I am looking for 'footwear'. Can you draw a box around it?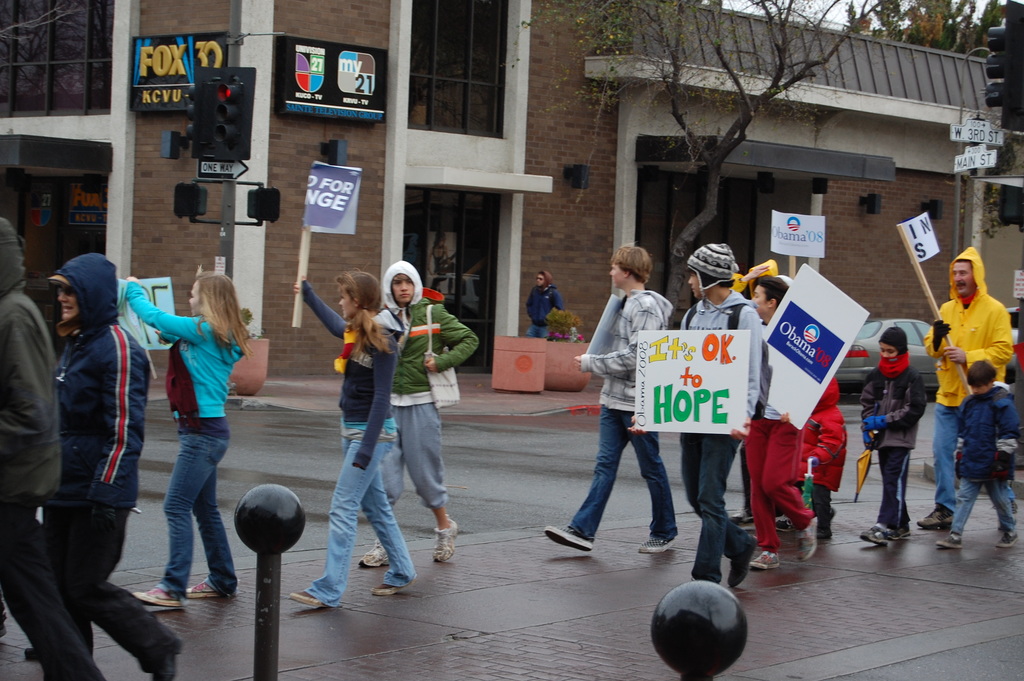
Sure, the bounding box is {"left": 645, "top": 529, "right": 687, "bottom": 554}.
